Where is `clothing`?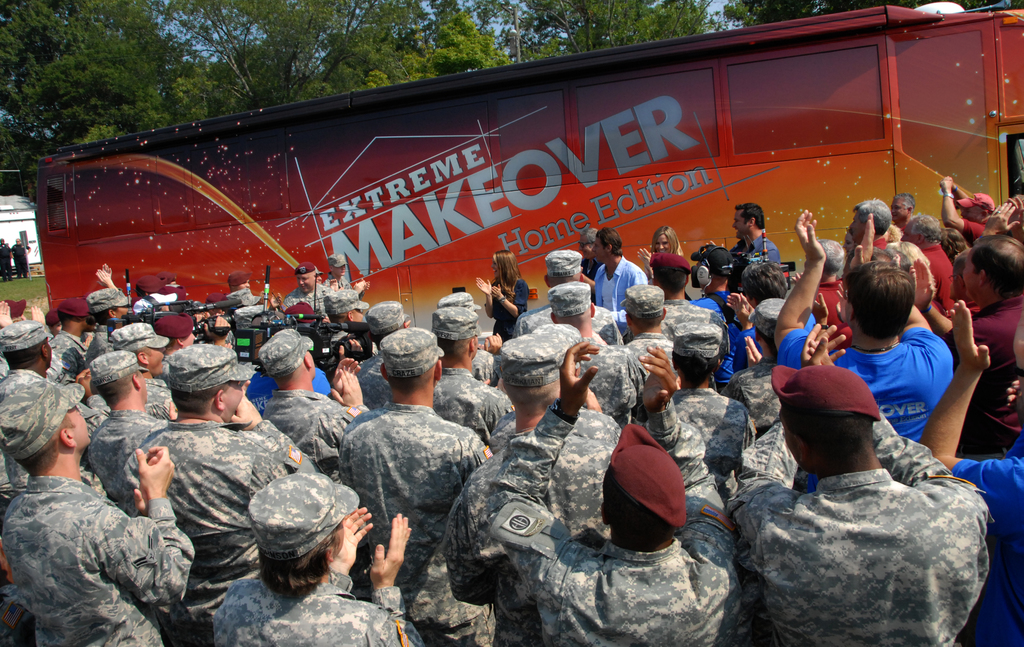
238, 294, 269, 312.
